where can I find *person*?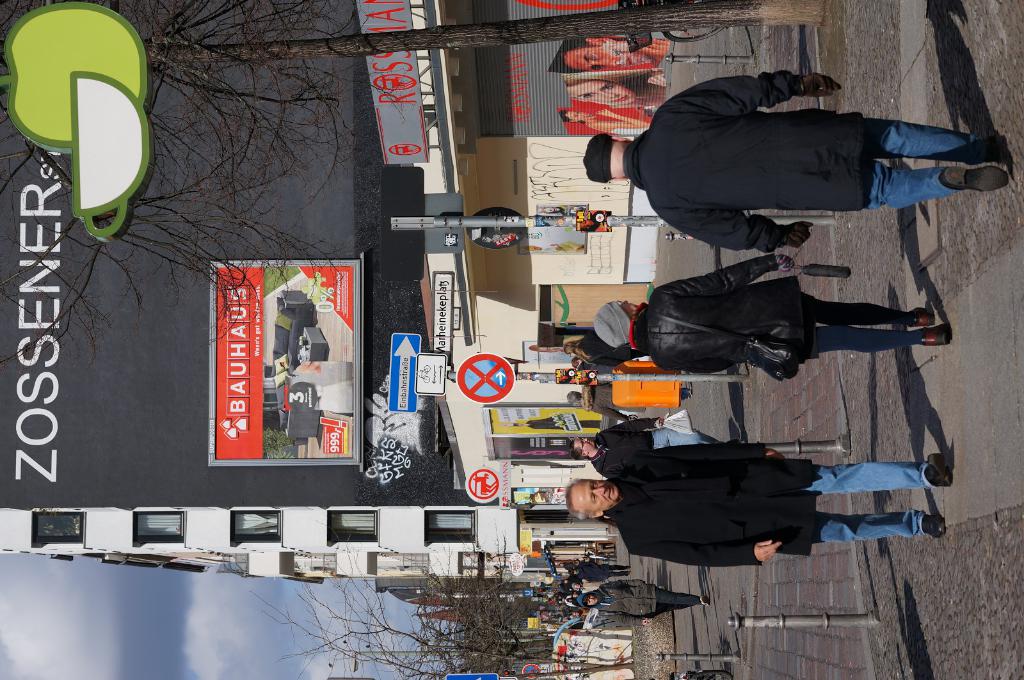
You can find it at (566,436,946,569).
